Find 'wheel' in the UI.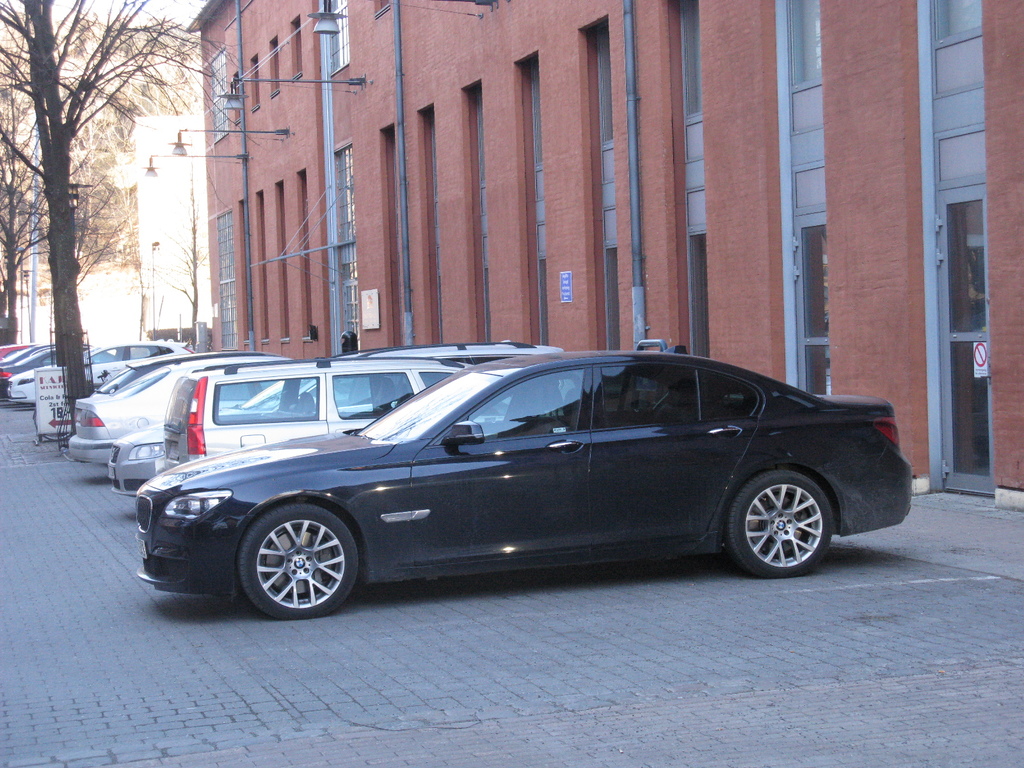
UI element at region(723, 467, 835, 577).
